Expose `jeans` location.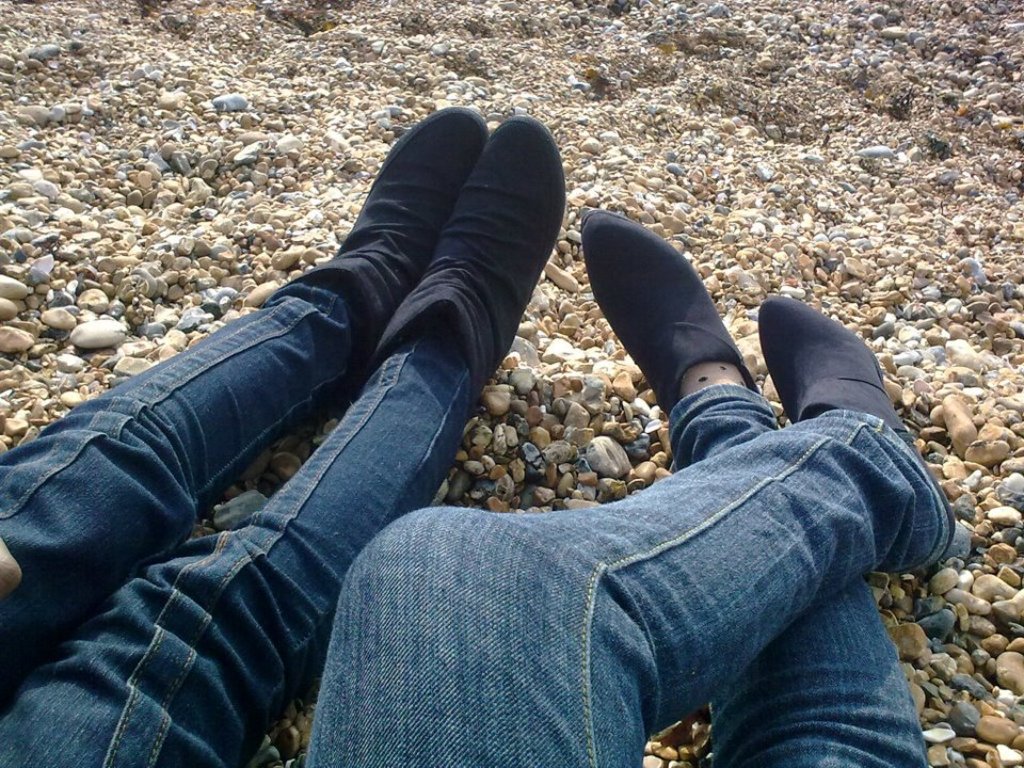
Exposed at bbox=(297, 379, 955, 767).
